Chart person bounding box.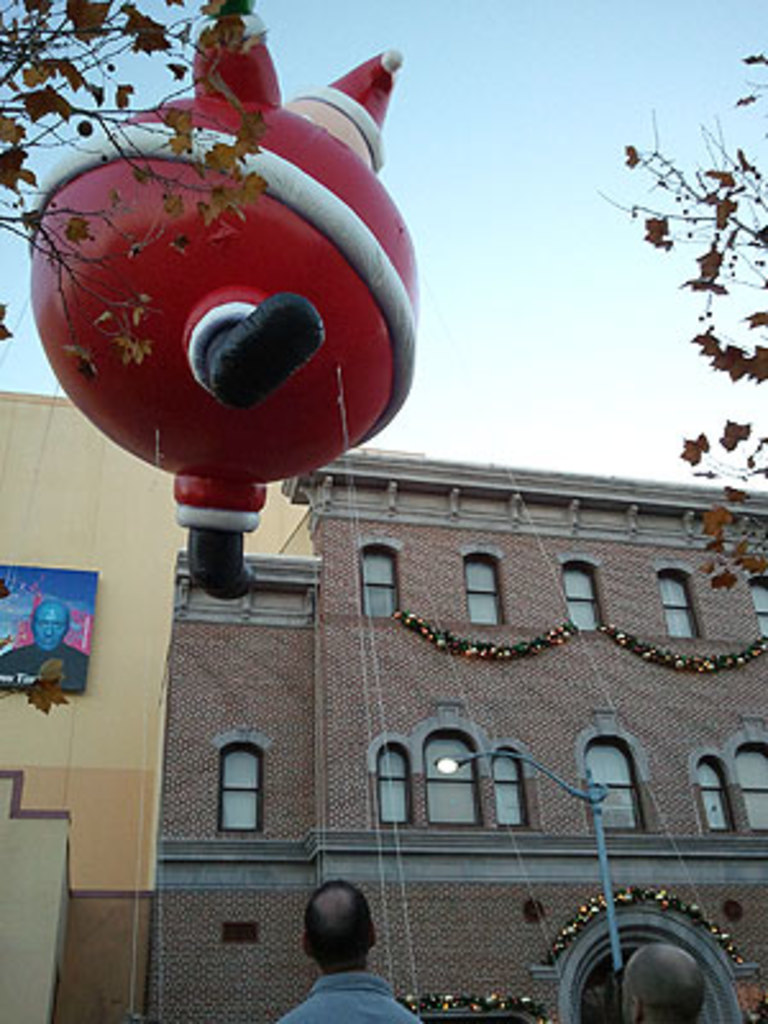
Charted: {"left": 279, "top": 868, "right": 410, "bottom": 1011}.
